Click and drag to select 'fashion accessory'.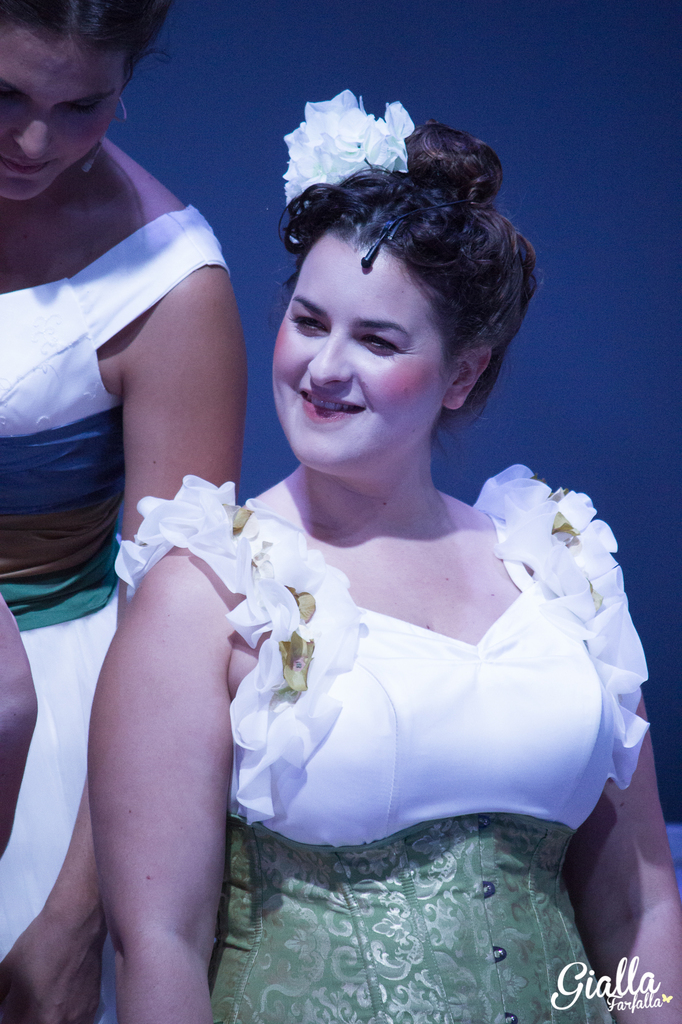
Selection: (357,205,411,272).
